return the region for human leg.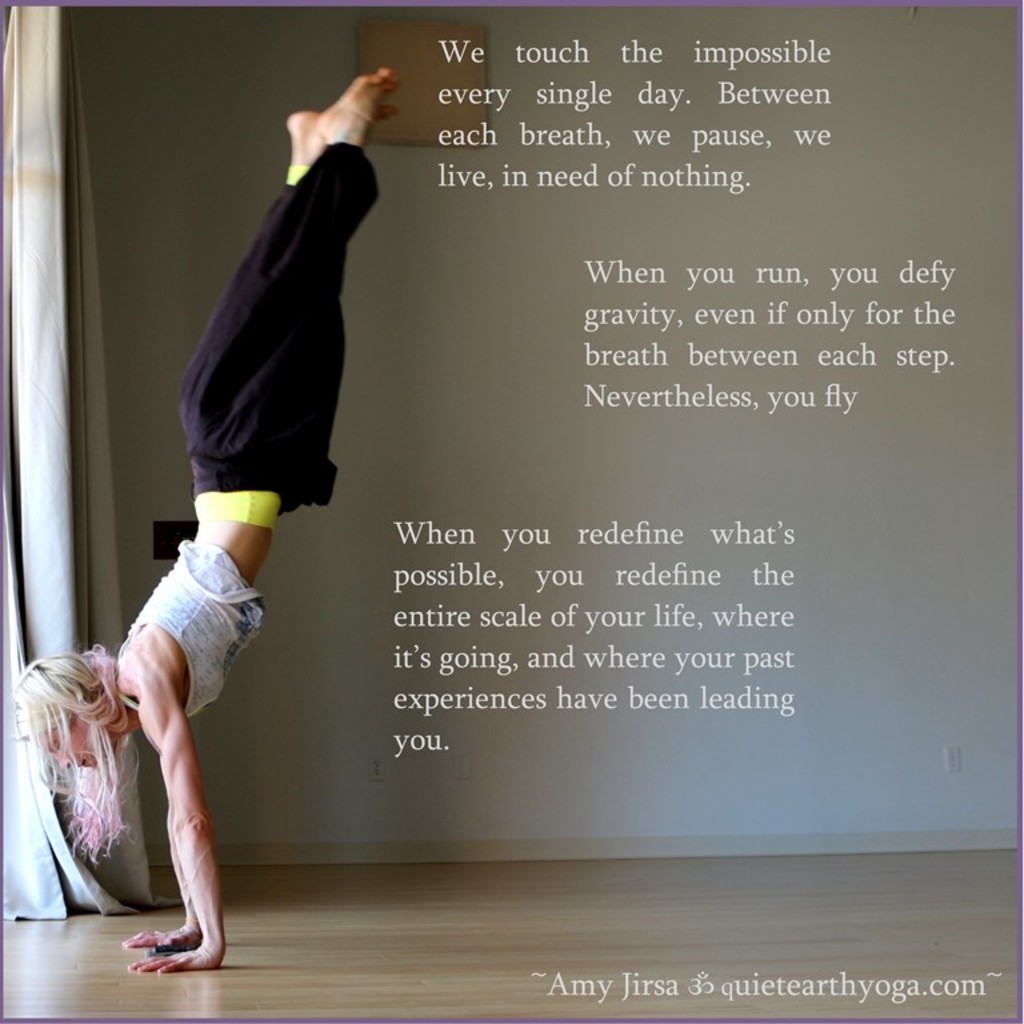
box=[183, 68, 404, 531].
